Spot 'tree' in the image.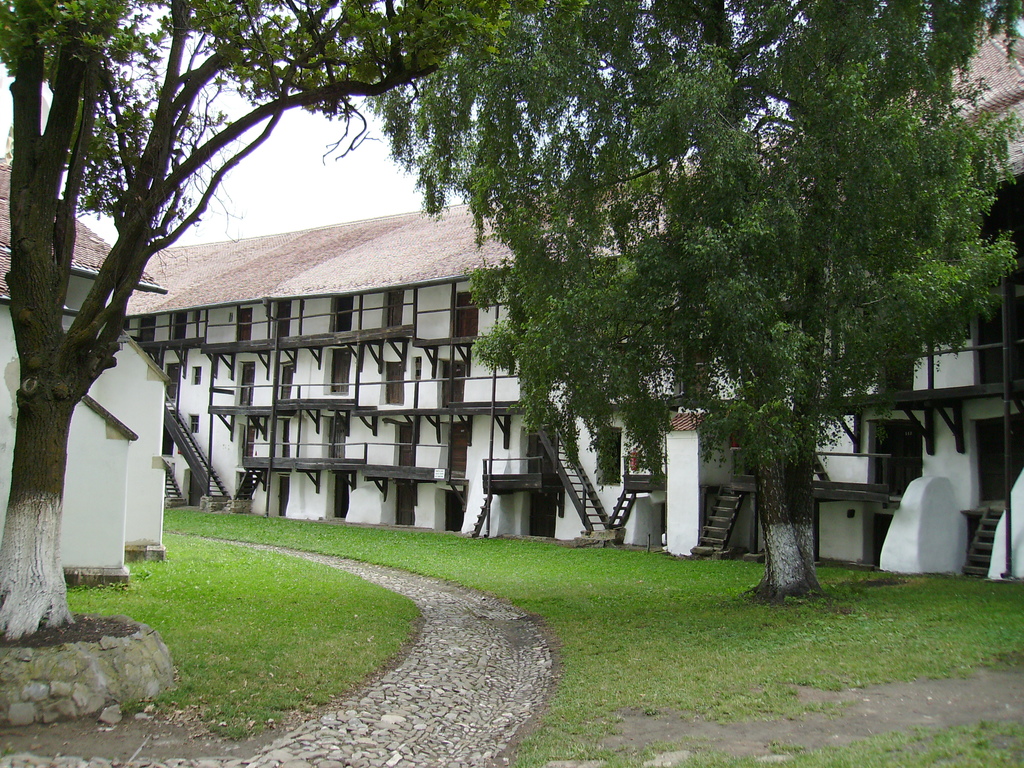
'tree' found at l=0, t=0, r=733, b=643.
